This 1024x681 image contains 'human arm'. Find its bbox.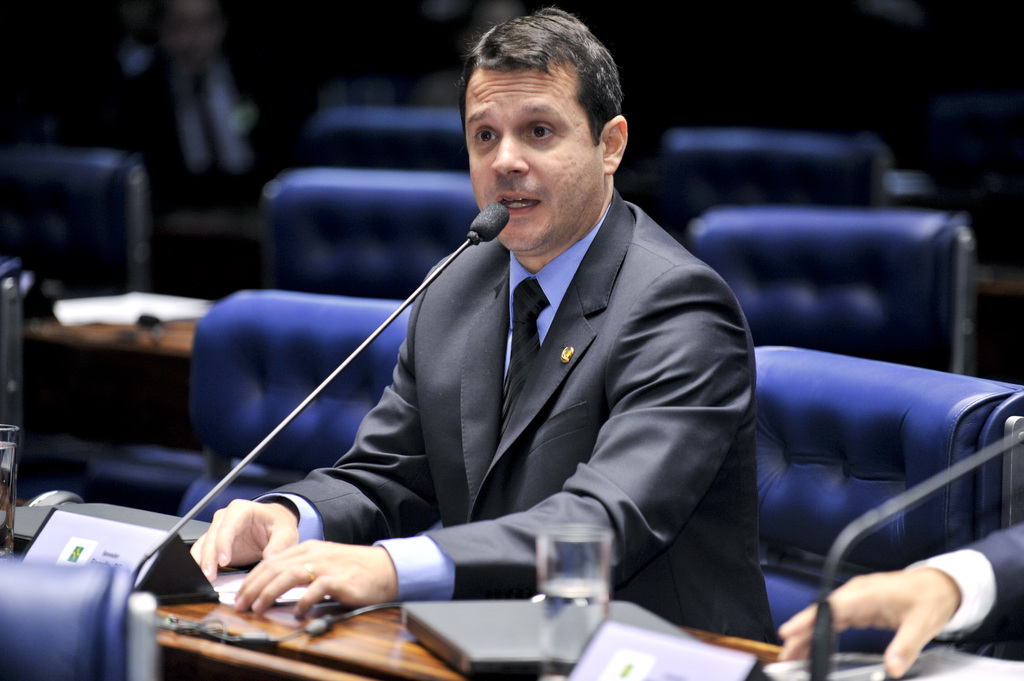
791 533 1014 662.
